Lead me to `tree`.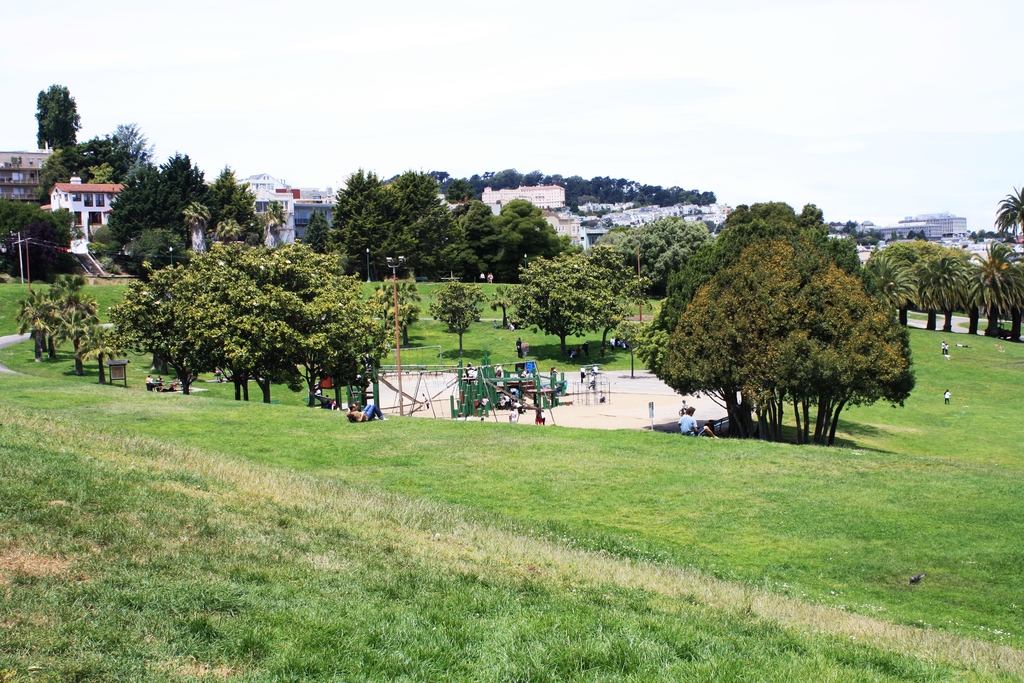
Lead to (1006, 251, 1023, 341).
